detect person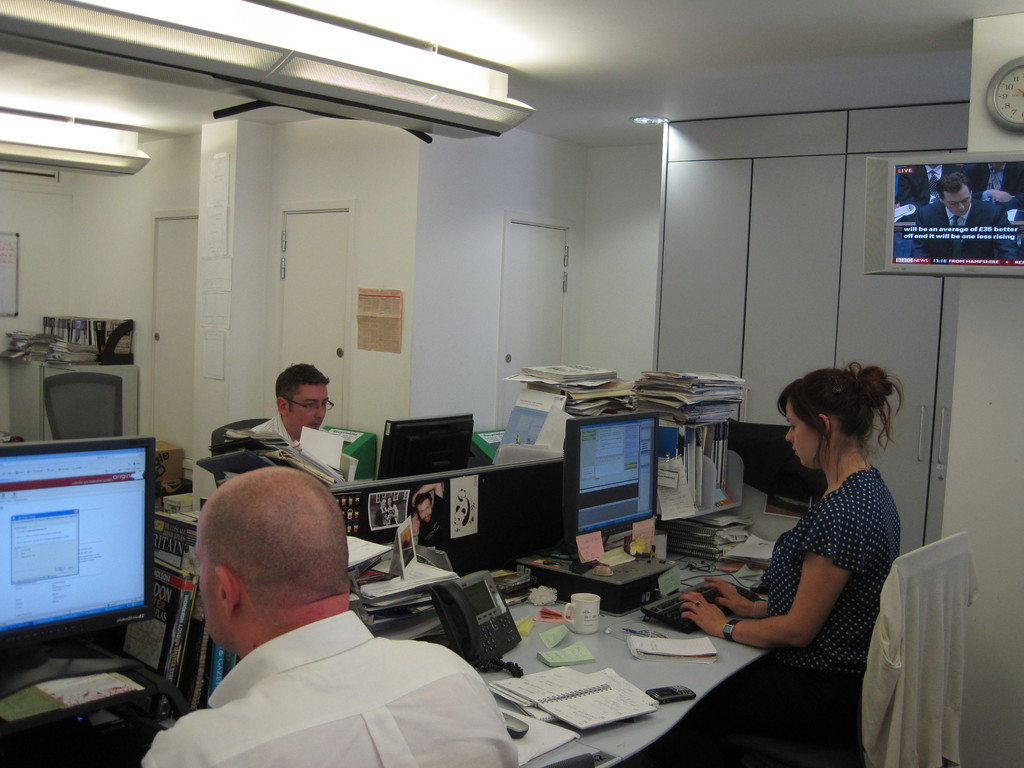
<bbox>909, 169, 1023, 262</bbox>
